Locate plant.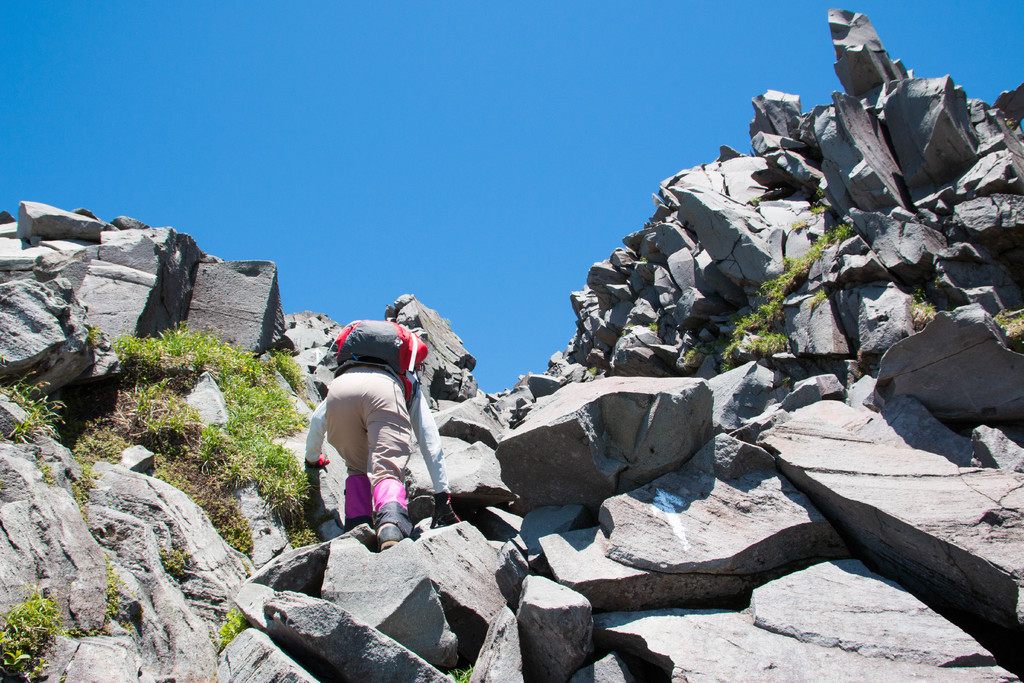
Bounding box: (621,324,636,340).
